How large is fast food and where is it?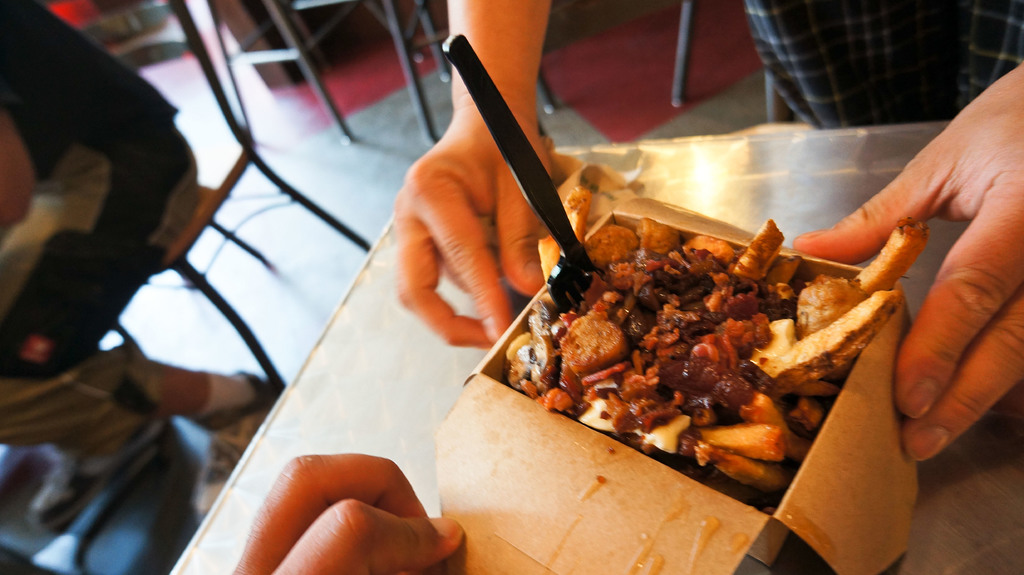
Bounding box: <region>506, 214, 927, 507</region>.
